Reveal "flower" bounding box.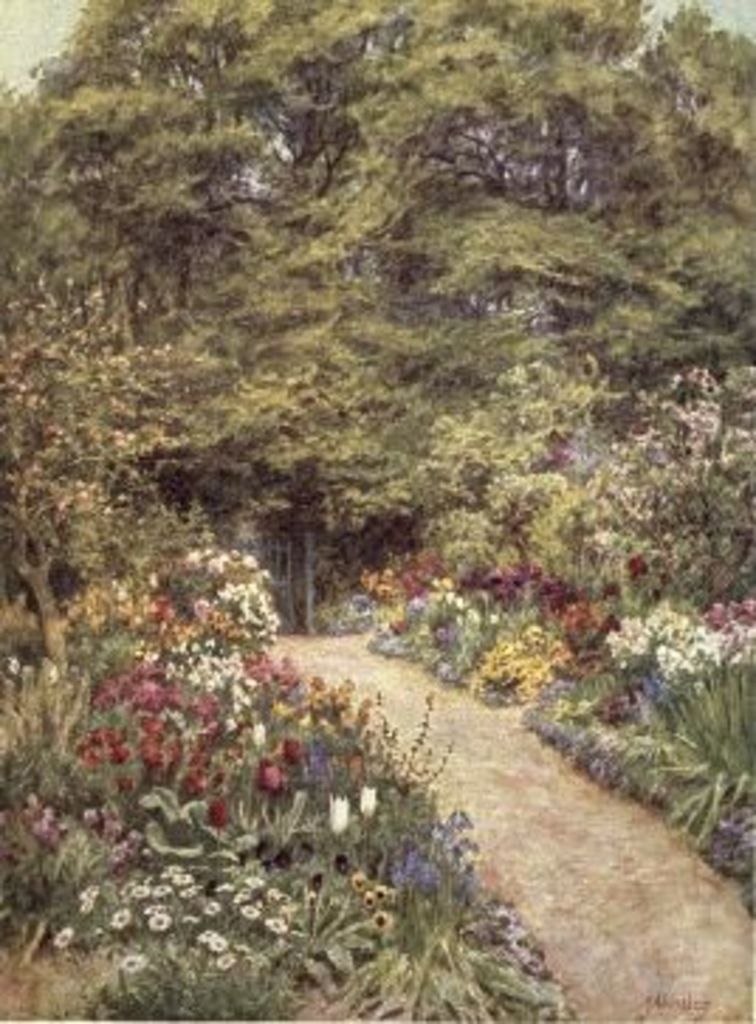
Revealed: locate(361, 891, 375, 900).
